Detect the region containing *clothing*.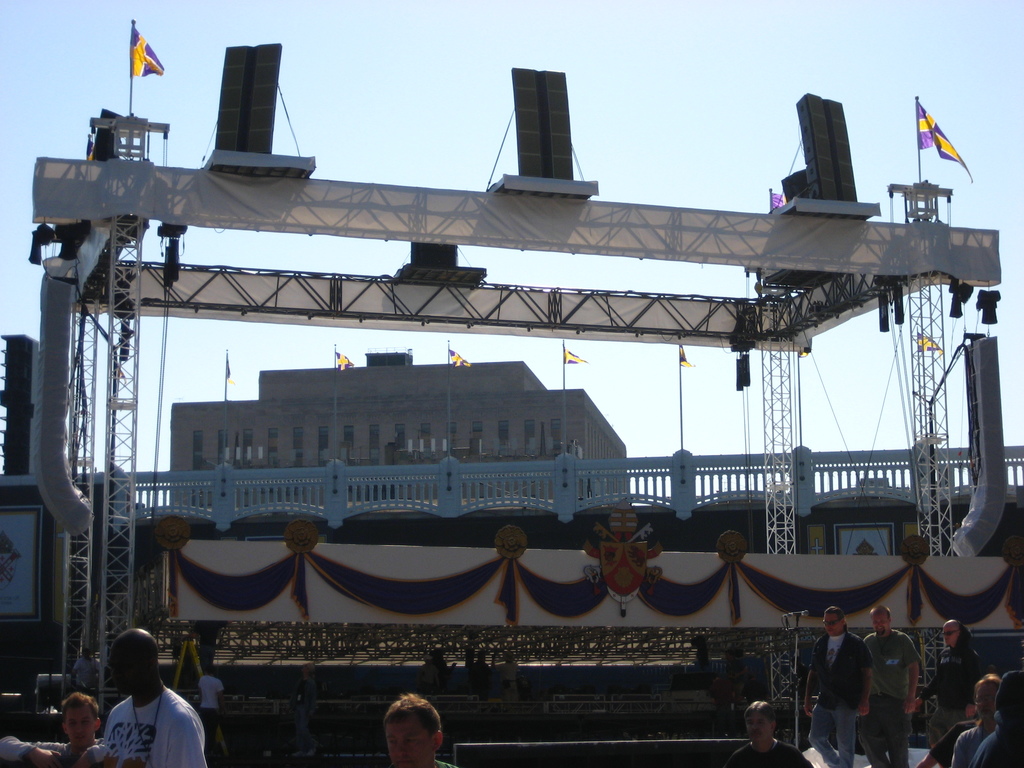
detection(195, 667, 223, 764).
